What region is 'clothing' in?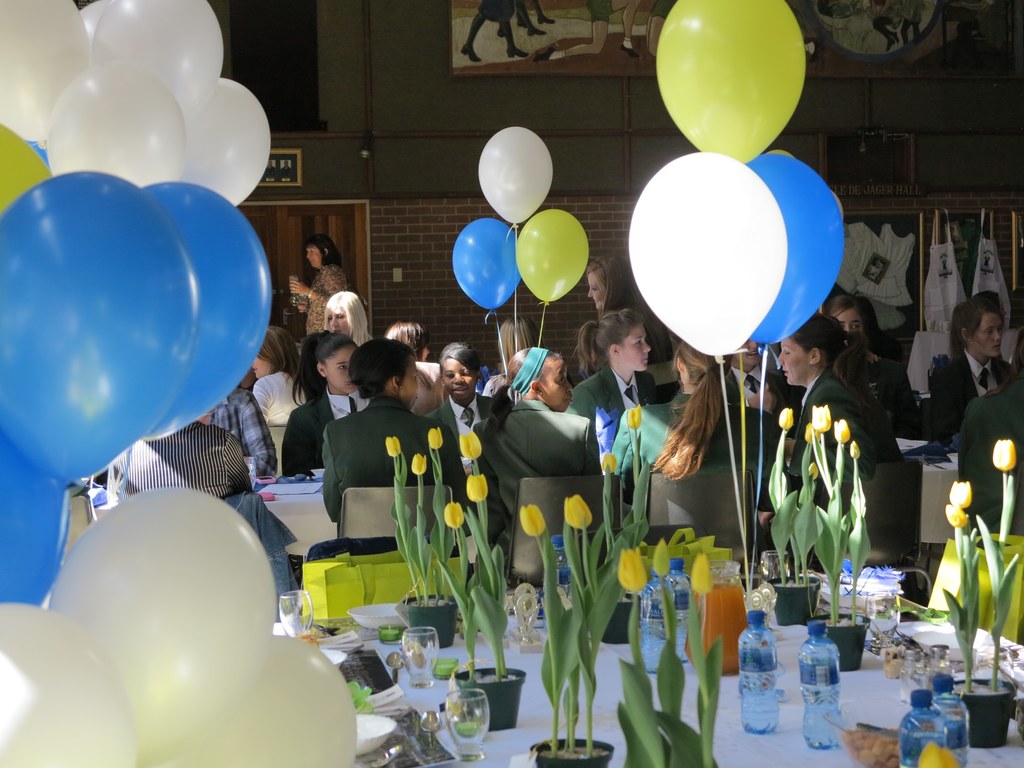
Rect(424, 395, 493, 481).
